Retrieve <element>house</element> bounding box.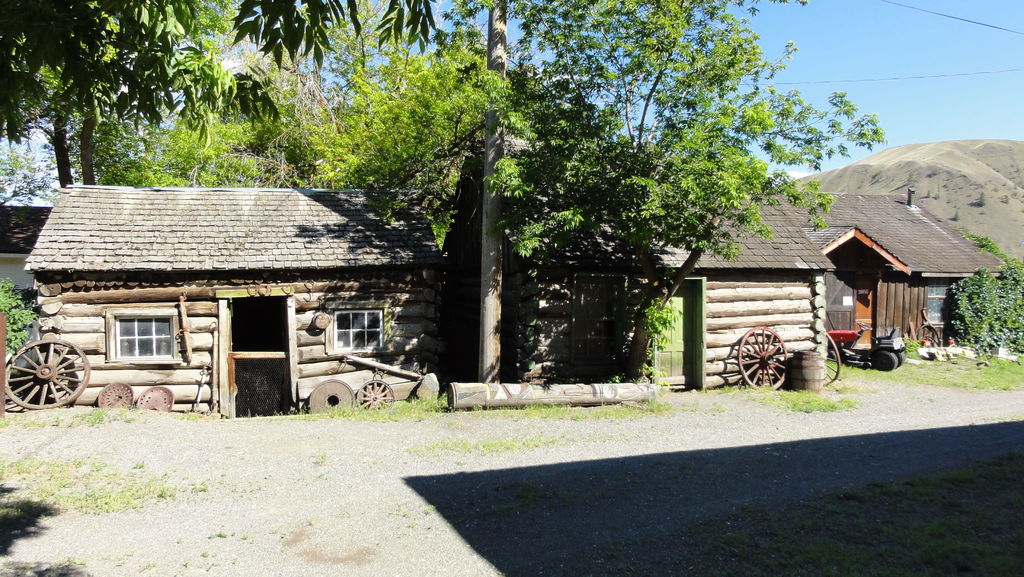
Bounding box: Rect(777, 191, 1018, 344).
